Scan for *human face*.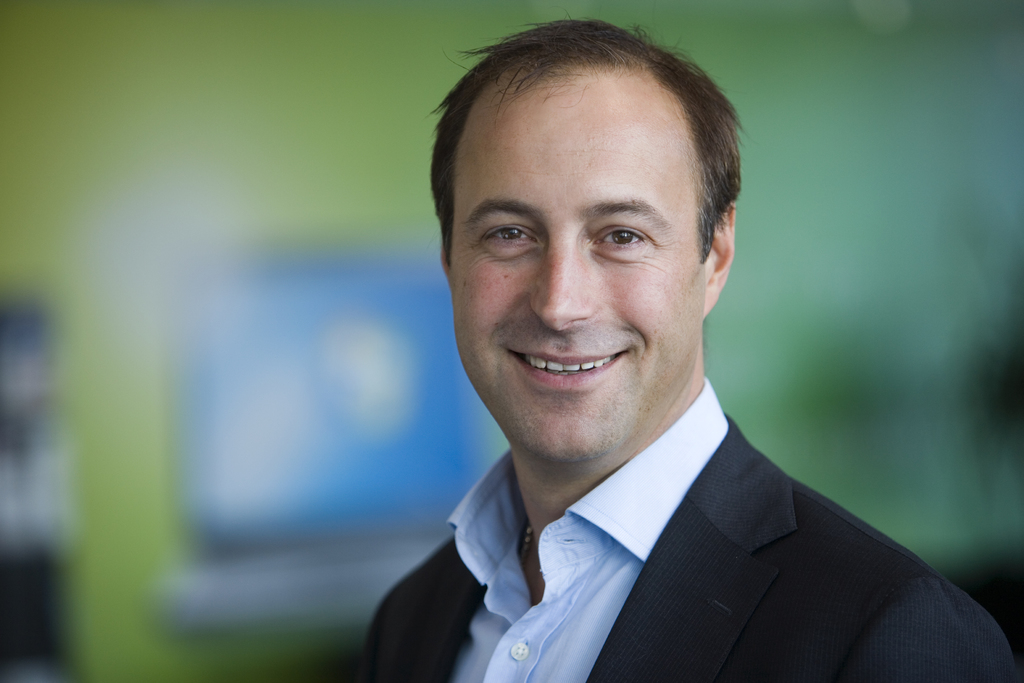
Scan result: <box>451,94,703,467</box>.
